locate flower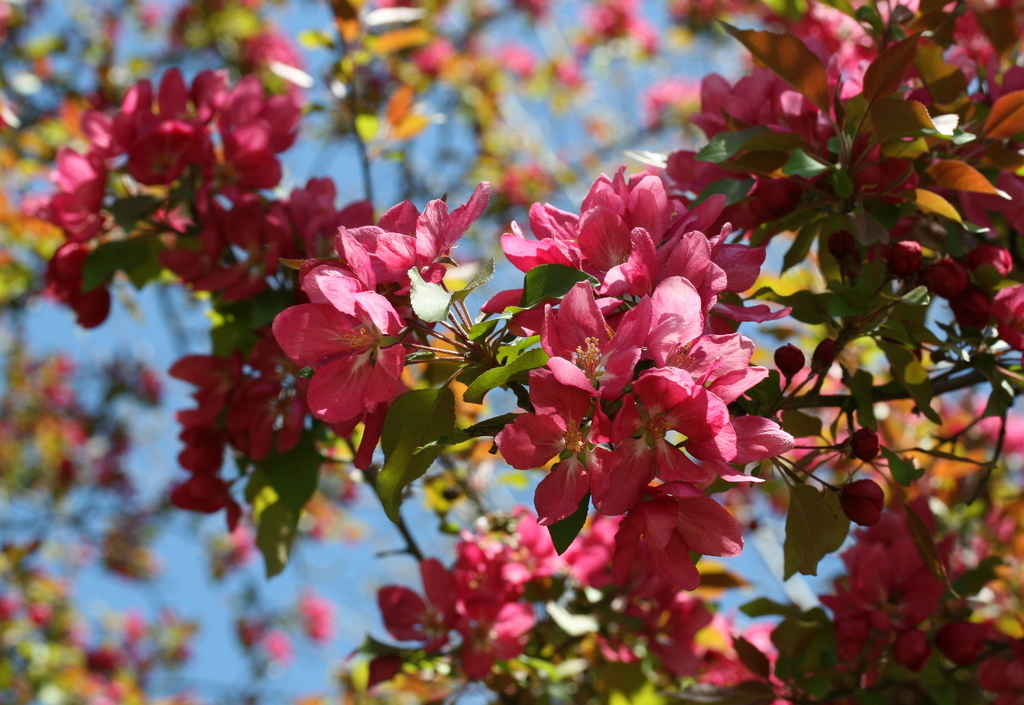
detection(277, 254, 431, 434)
